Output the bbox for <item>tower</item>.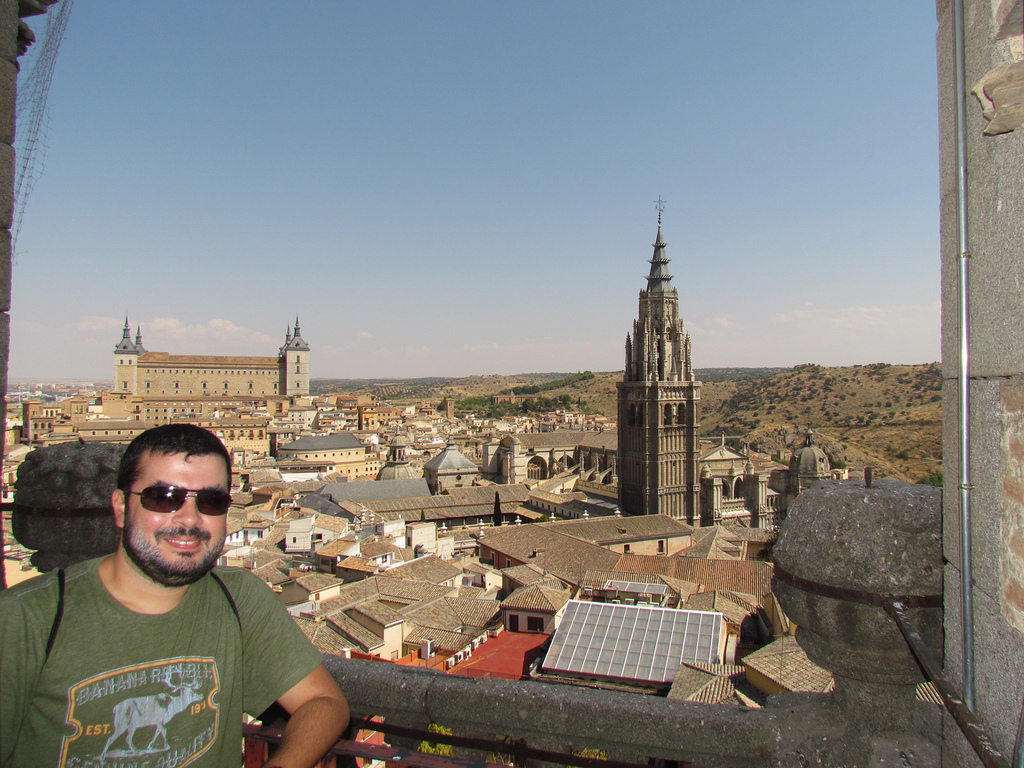
{"left": 283, "top": 321, "right": 312, "bottom": 394}.
